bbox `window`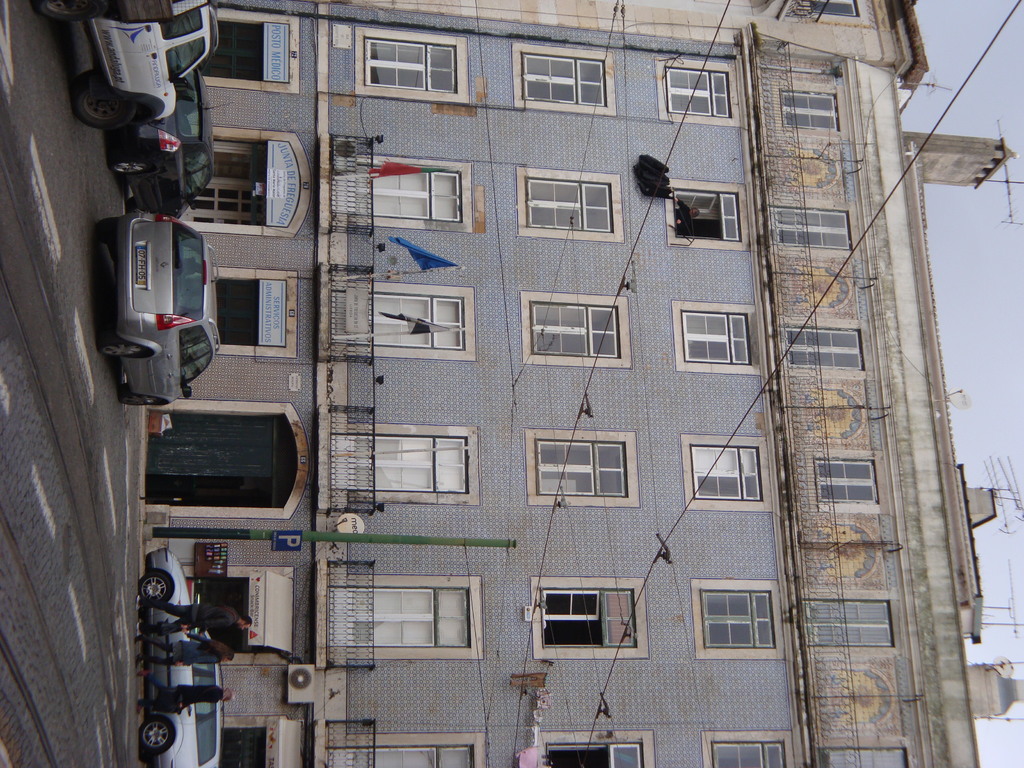
l=221, t=727, r=268, b=767
